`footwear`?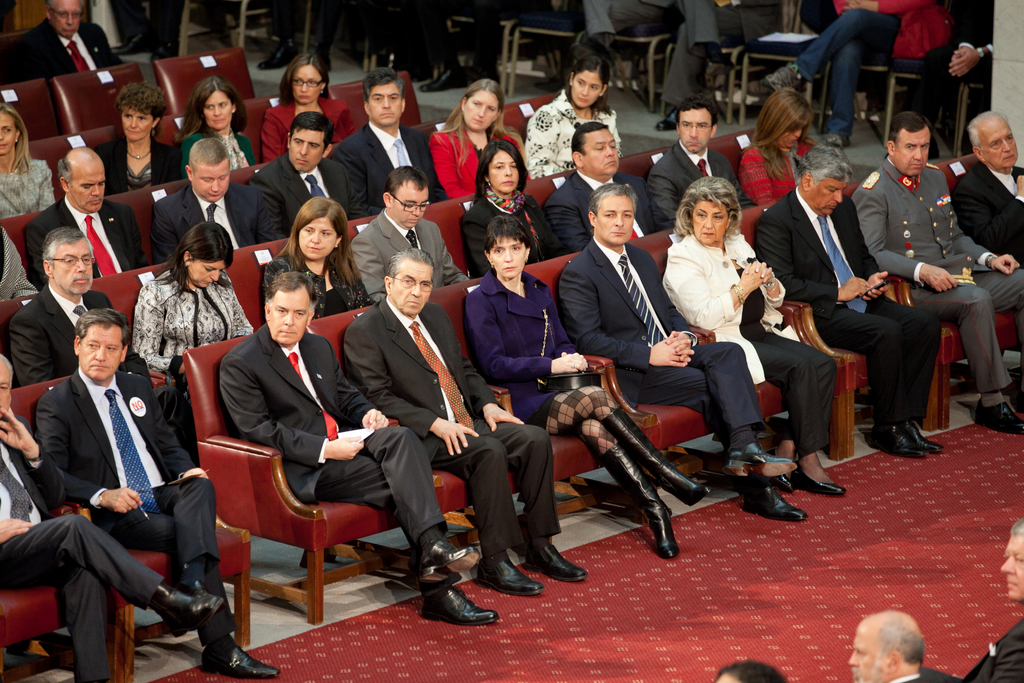
259:31:296:69
